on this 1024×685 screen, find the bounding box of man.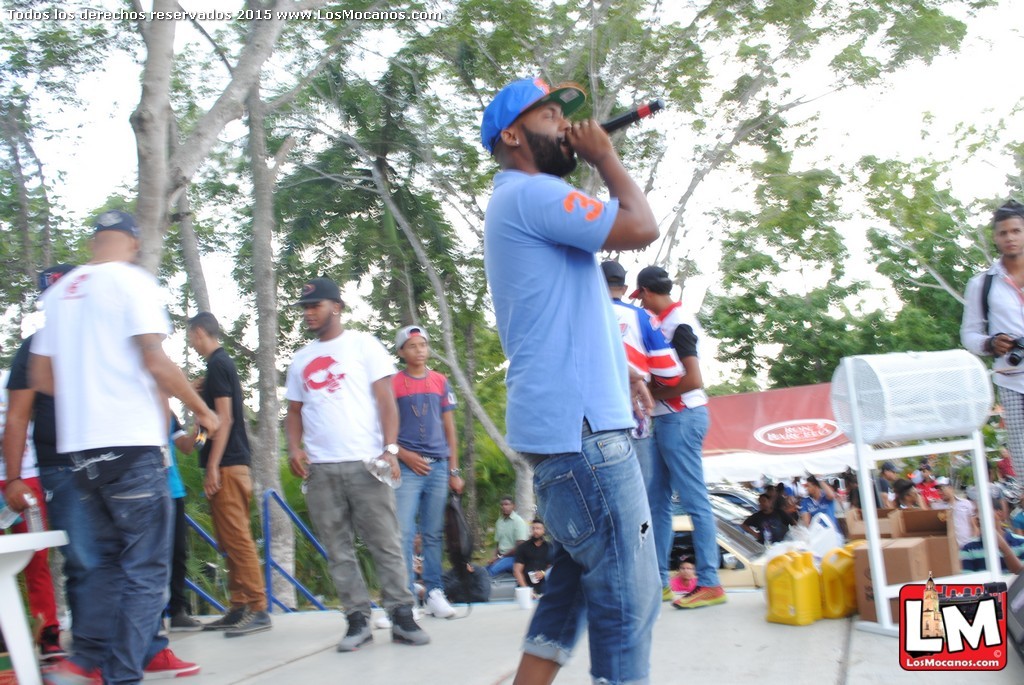
Bounding box: <region>875, 459, 913, 510</region>.
